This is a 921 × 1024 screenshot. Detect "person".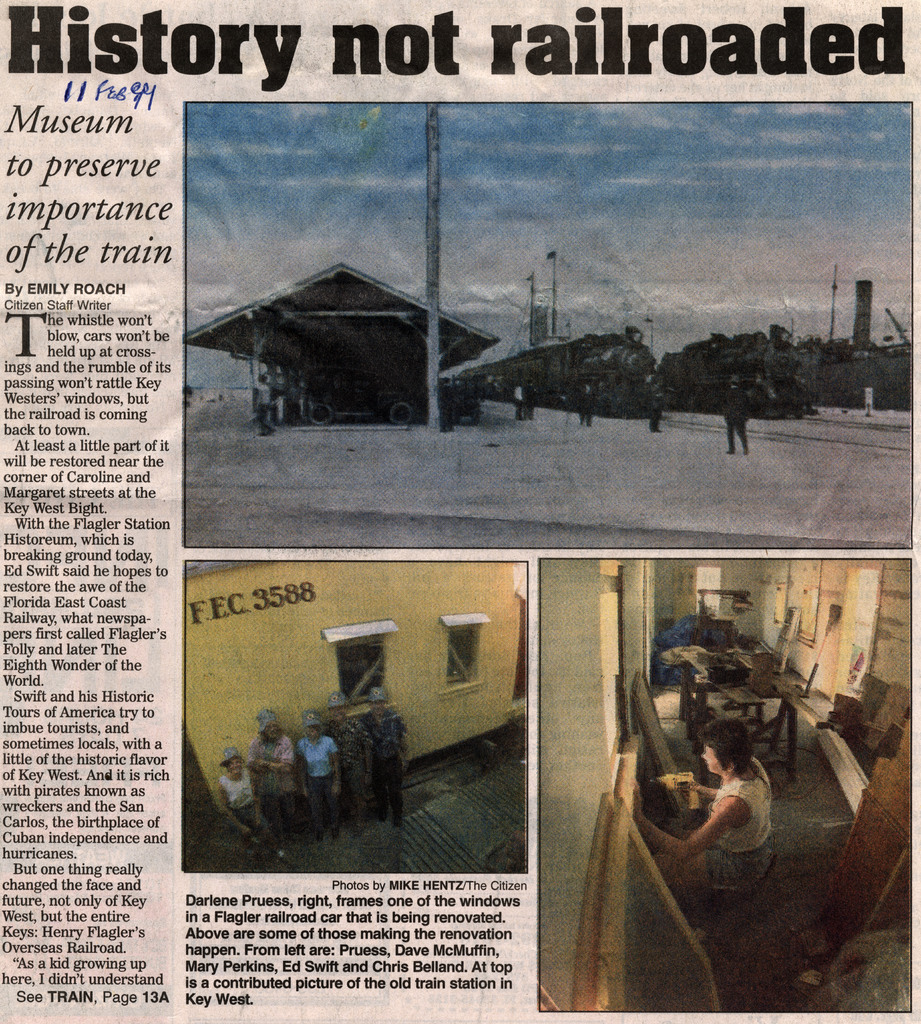
293:703:338:853.
